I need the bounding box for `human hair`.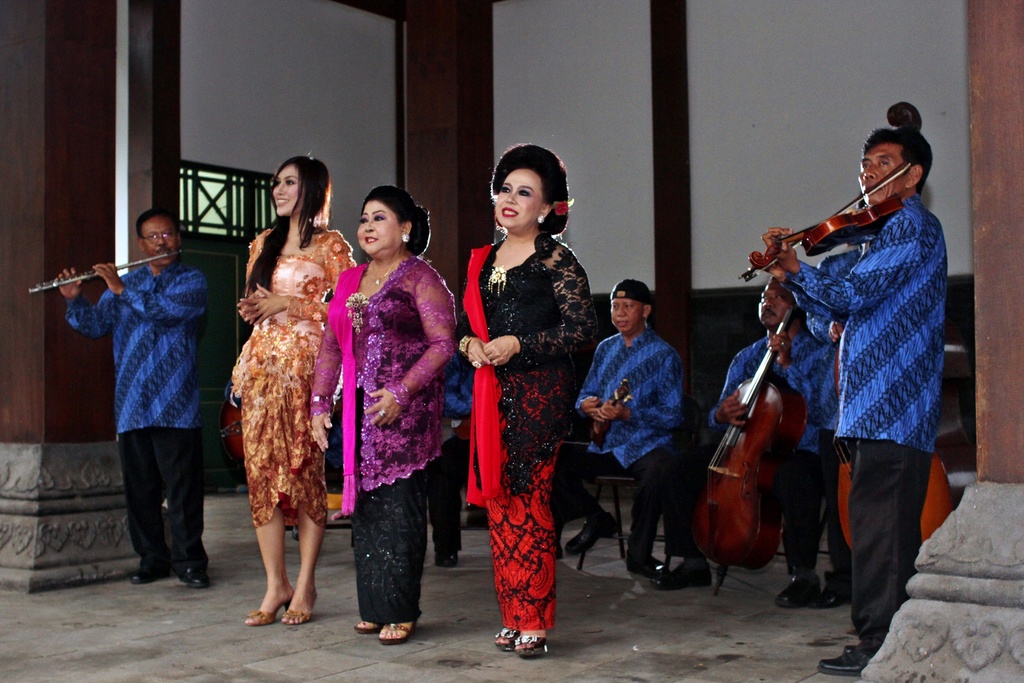
Here it is: bbox(479, 135, 563, 242).
